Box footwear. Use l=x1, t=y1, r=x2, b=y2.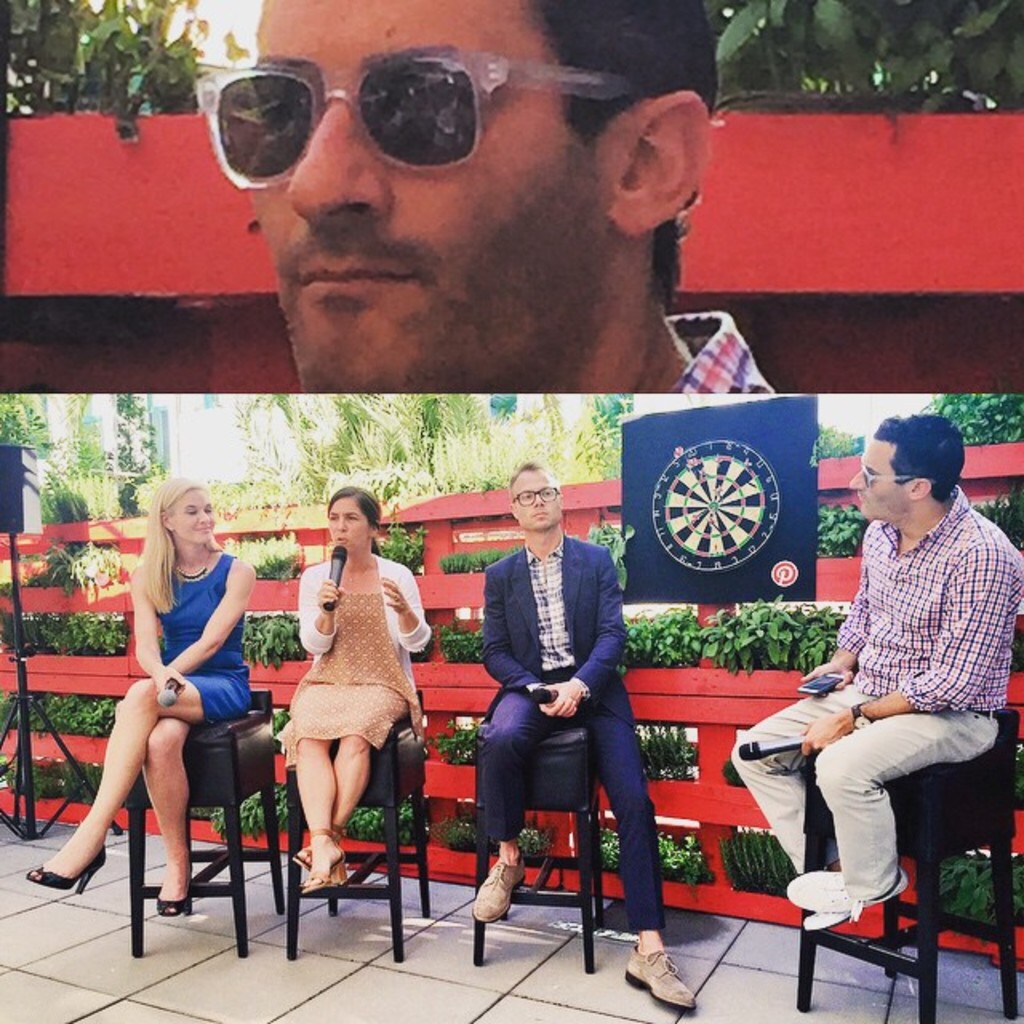
l=802, t=909, r=854, b=931.
